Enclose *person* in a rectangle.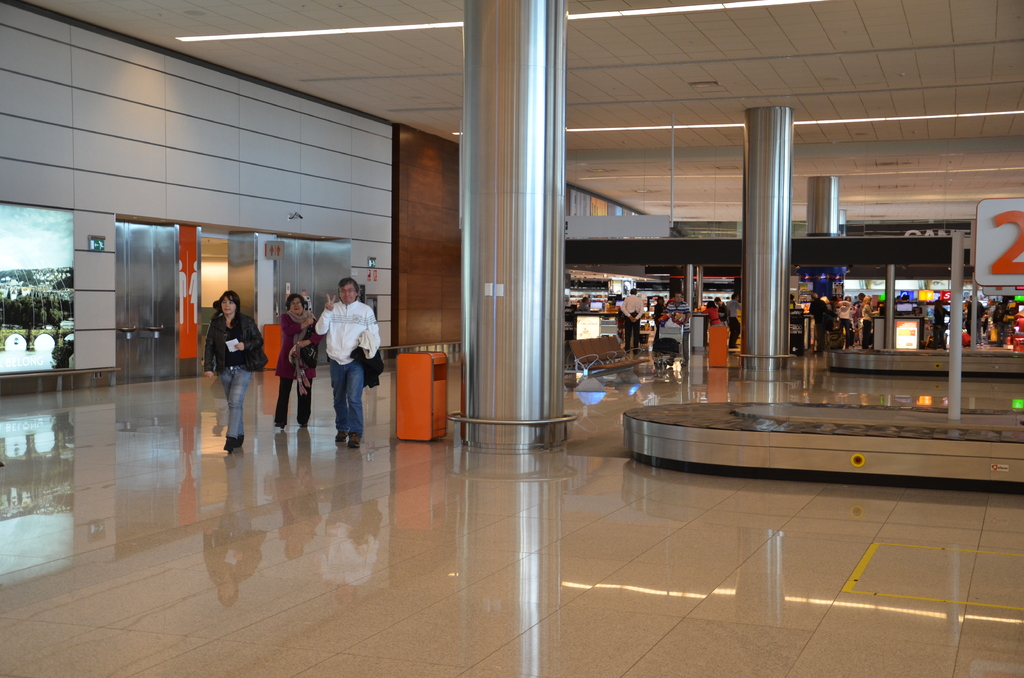
box=[582, 296, 588, 305].
